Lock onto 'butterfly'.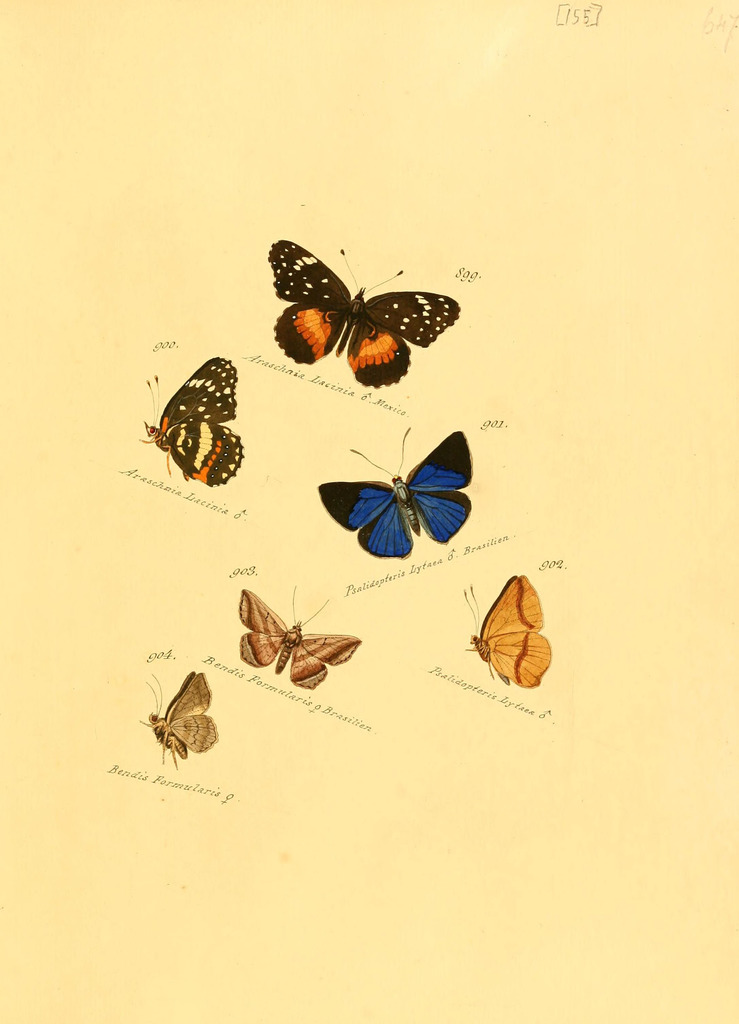
Locked: BBox(251, 228, 460, 374).
